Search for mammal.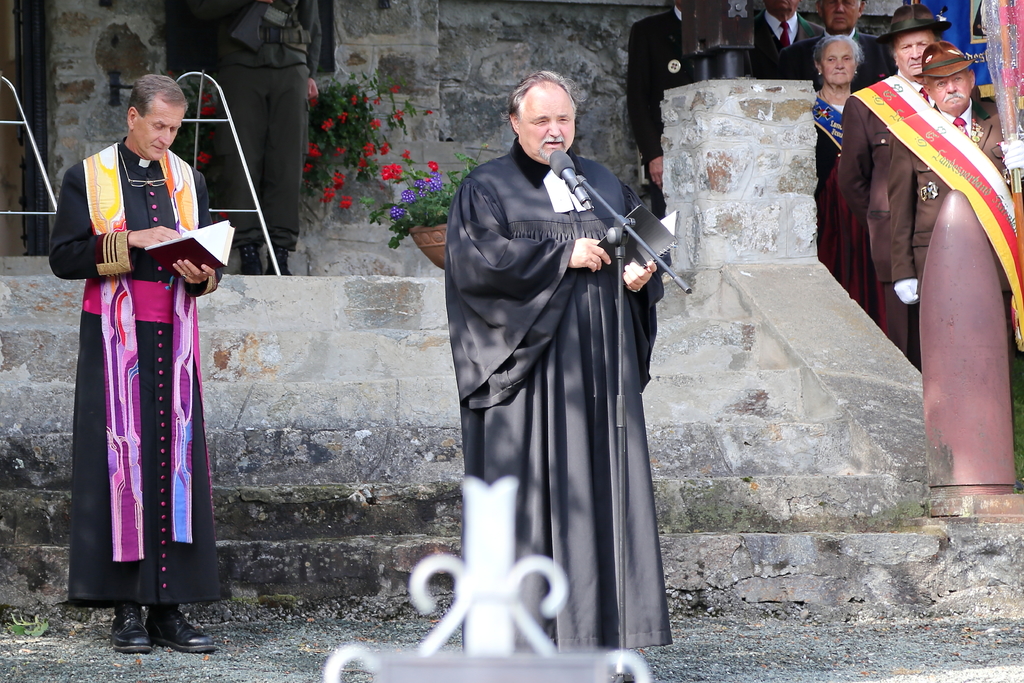
Found at (x1=884, y1=37, x2=1023, y2=373).
